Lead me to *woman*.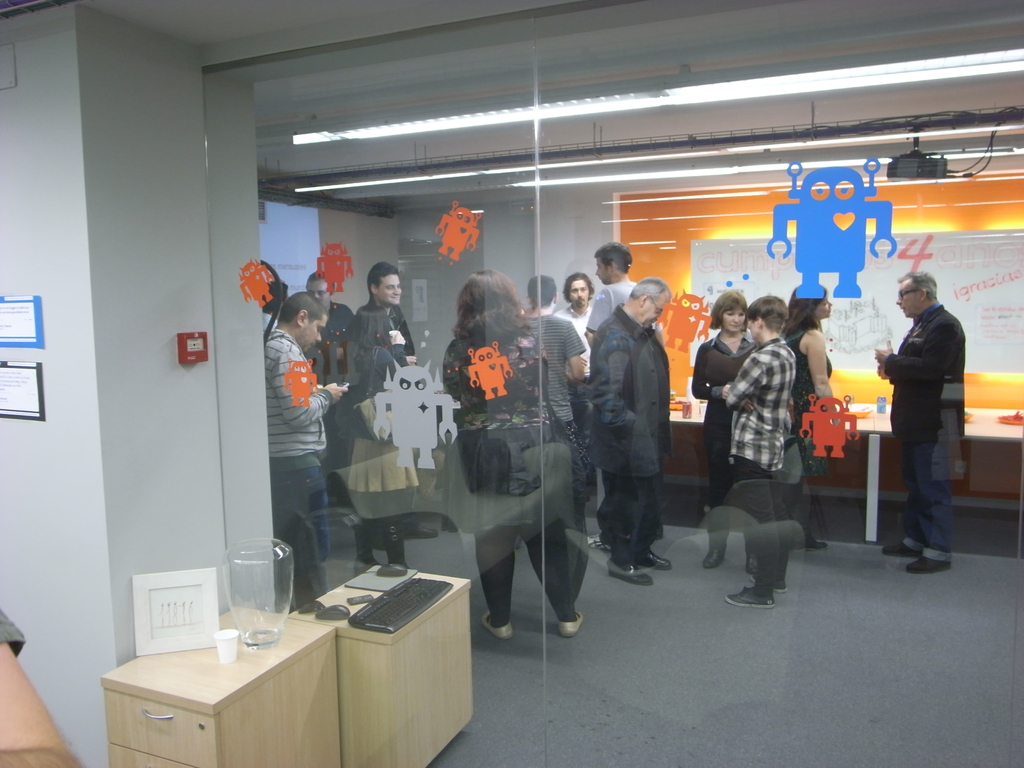
Lead to bbox=(776, 281, 836, 548).
